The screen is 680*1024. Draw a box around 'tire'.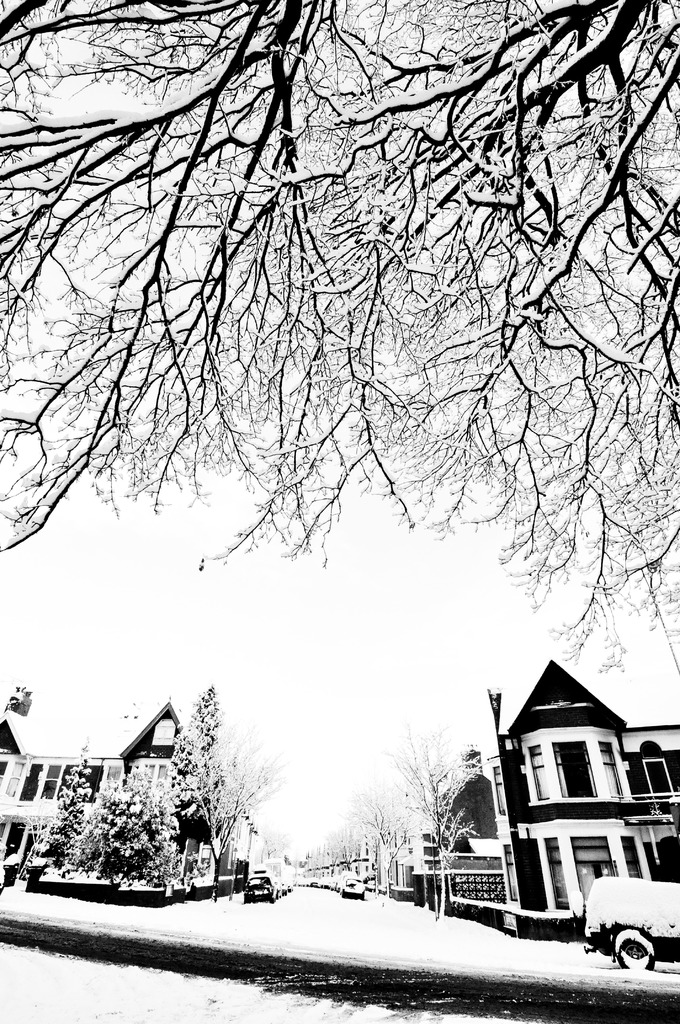
620, 937, 656, 968.
